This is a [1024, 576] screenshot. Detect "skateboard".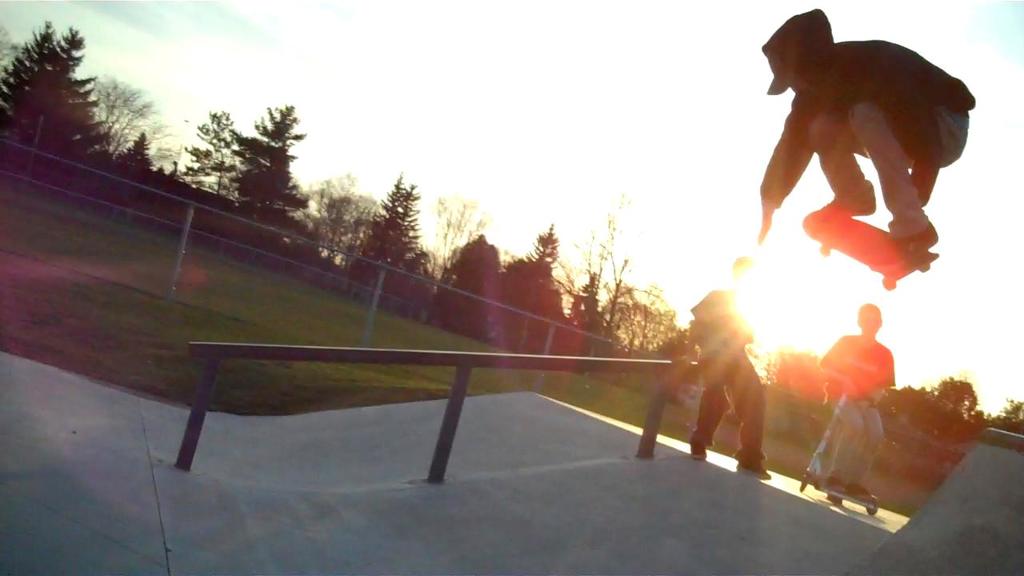
(left=802, top=209, right=938, bottom=292).
